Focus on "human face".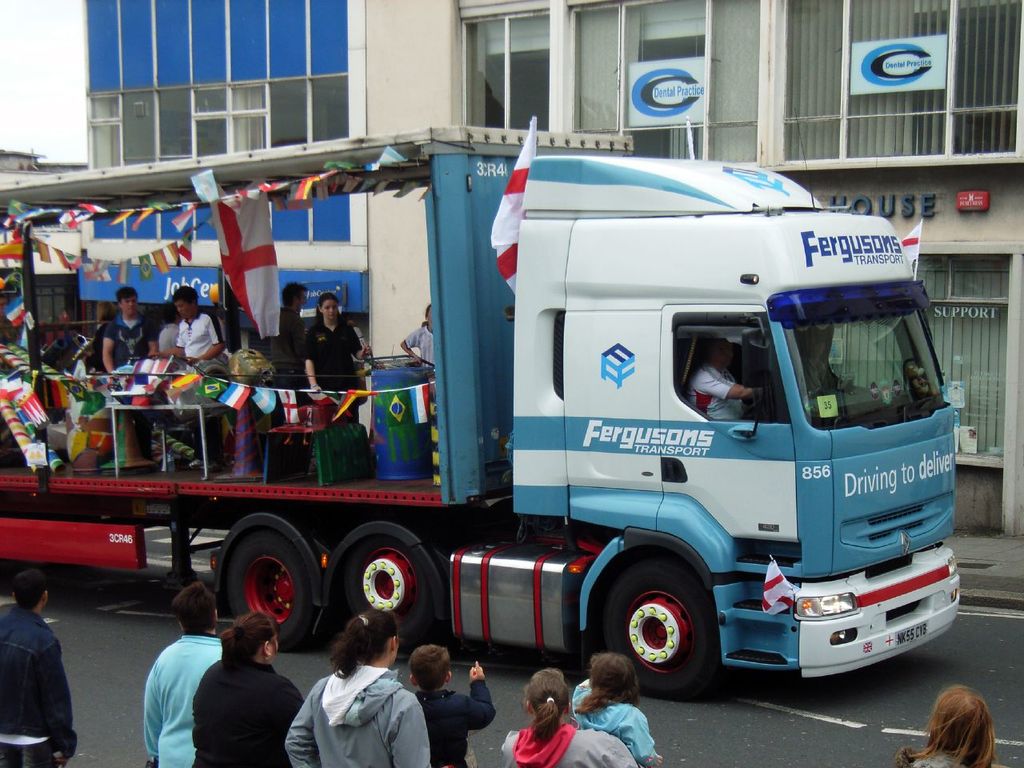
Focused at bbox(320, 298, 340, 322).
